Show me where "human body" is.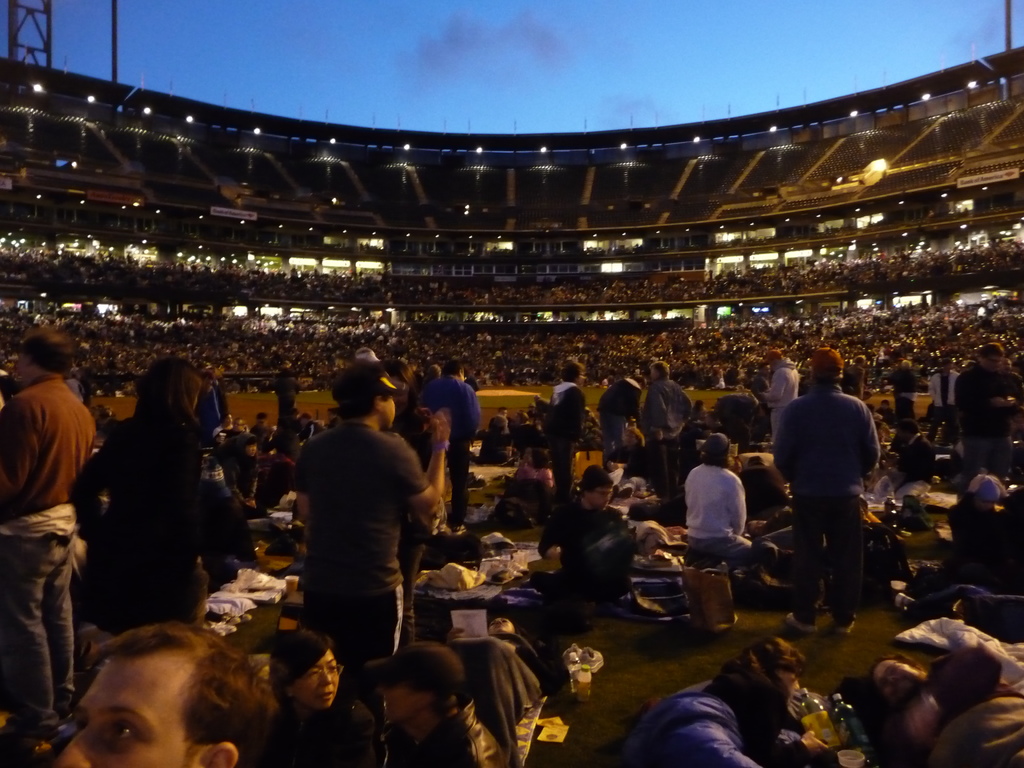
"human body" is at {"left": 120, "top": 280, "right": 131, "bottom": 285}.
